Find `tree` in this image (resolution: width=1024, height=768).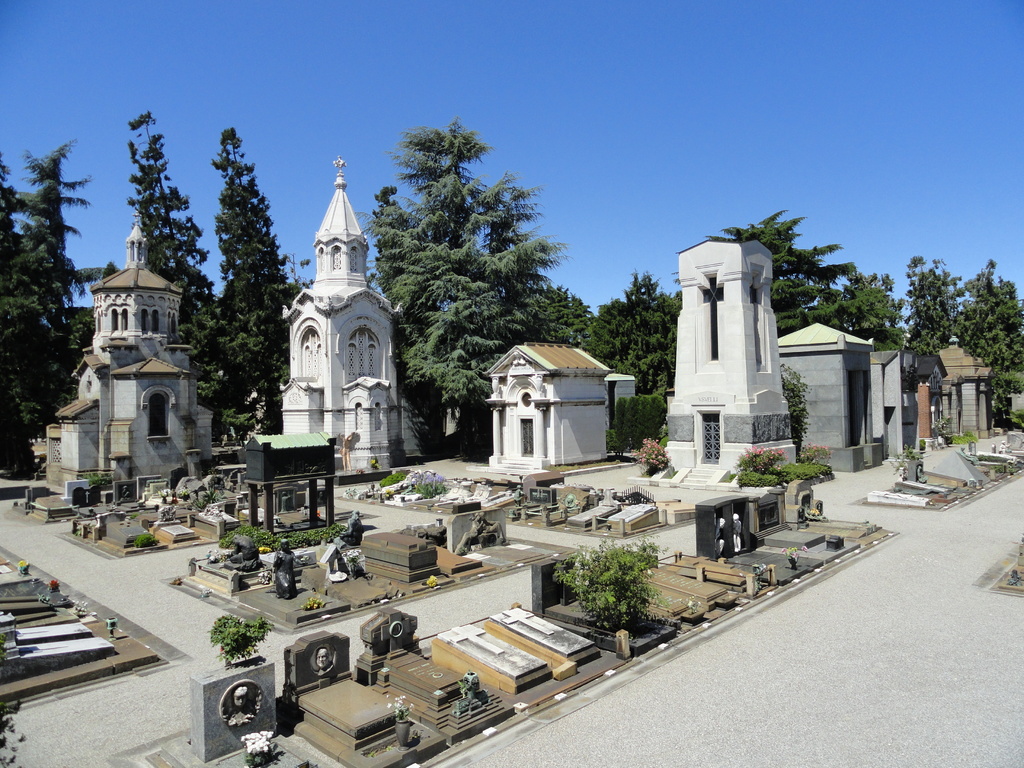
bbox=[118, 103, 220, 361].
